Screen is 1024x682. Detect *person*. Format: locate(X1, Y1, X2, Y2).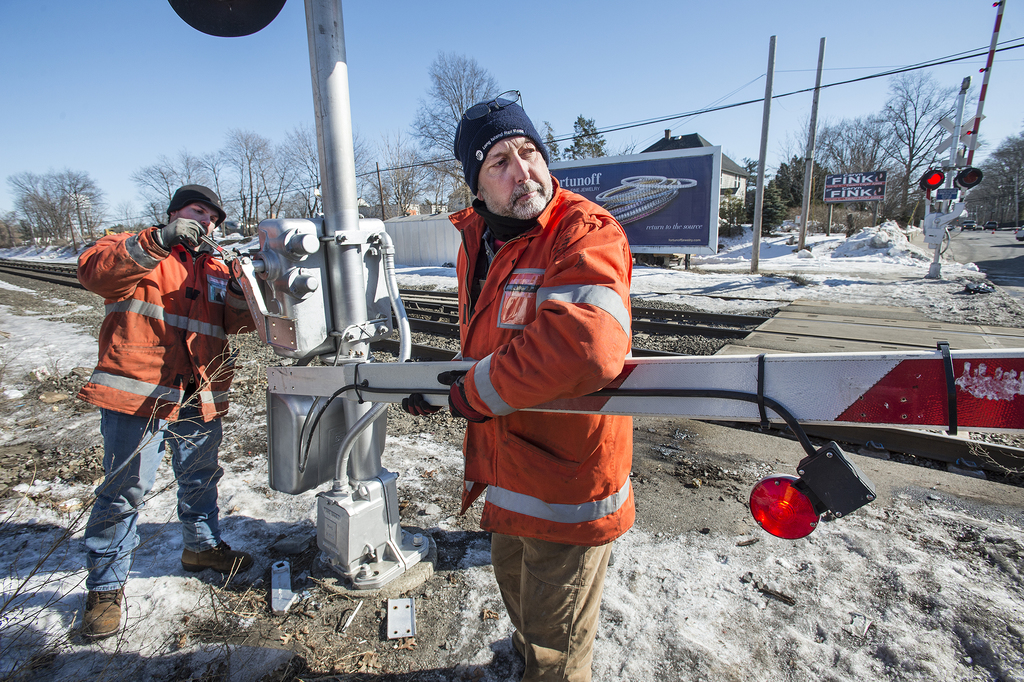
locate(399, 102, 633, 681).
